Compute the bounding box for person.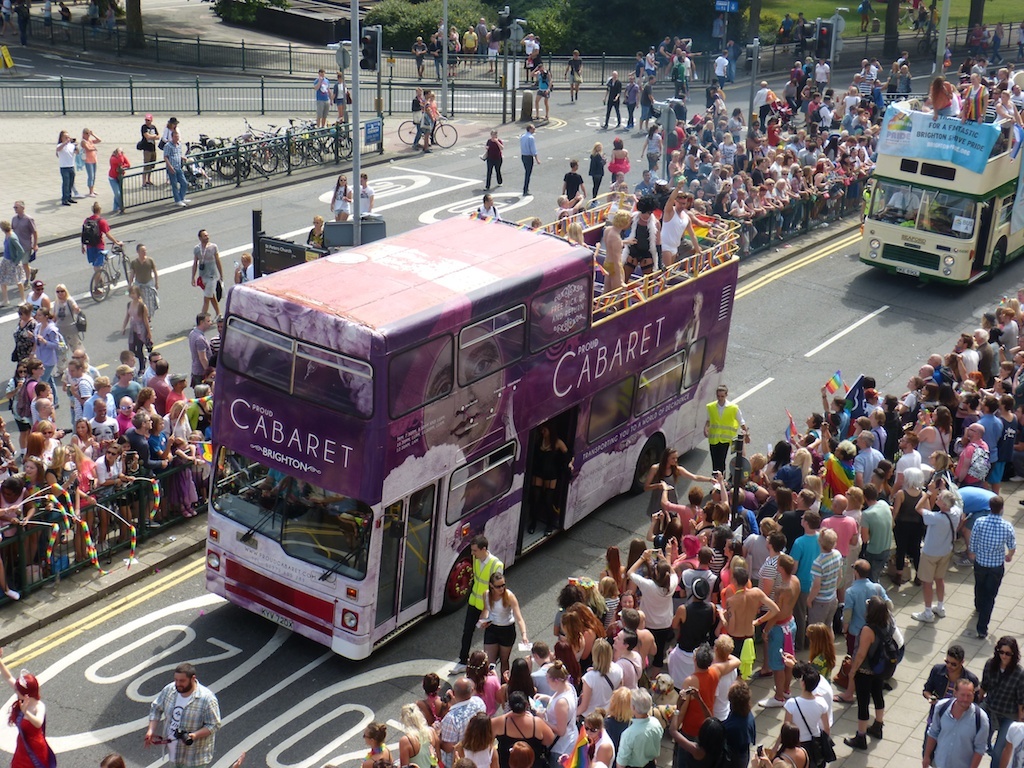
detection(99, 750, 126, 767).
